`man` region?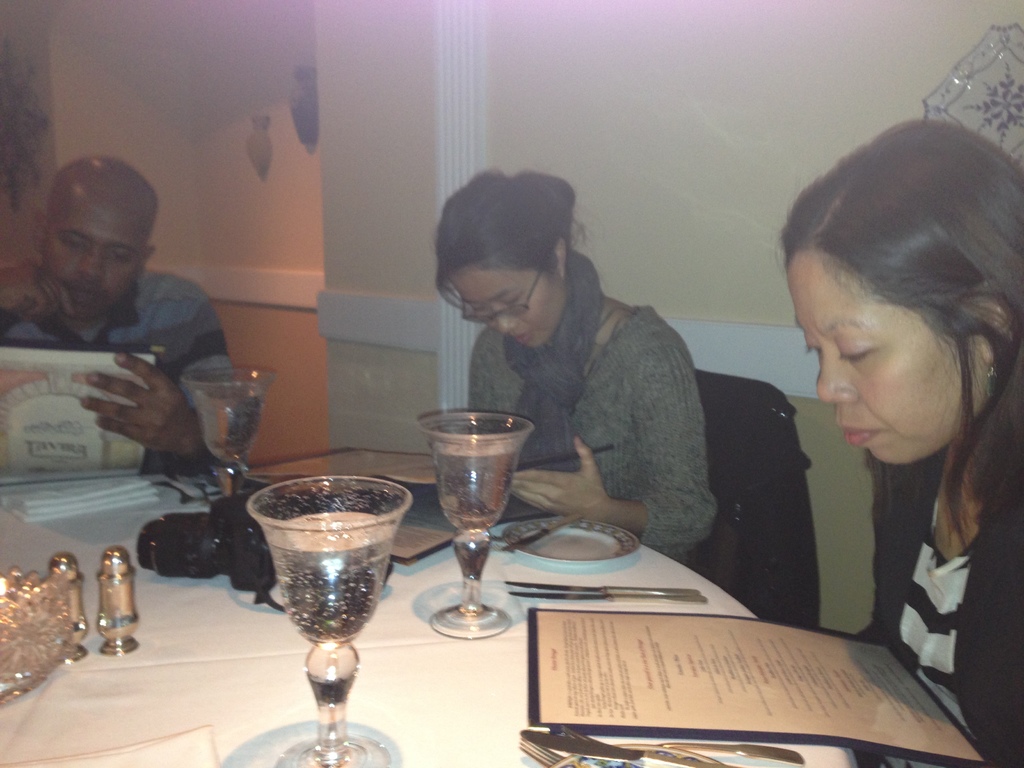
locate(0, 152, 259, 492)
